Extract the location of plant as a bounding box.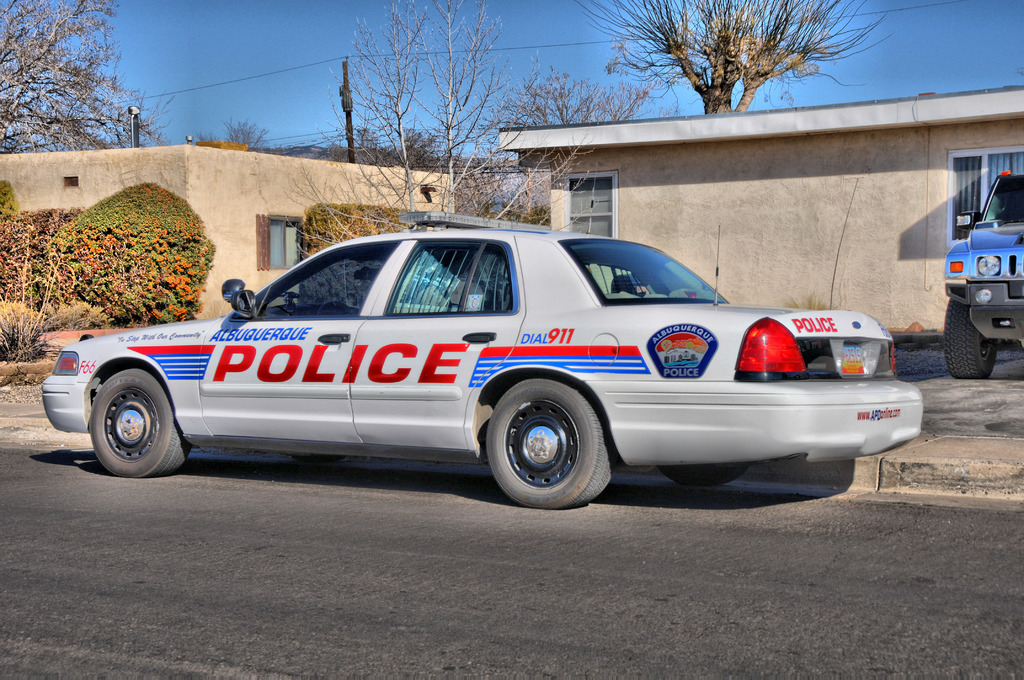
crop(0, 178, 13, 220).
